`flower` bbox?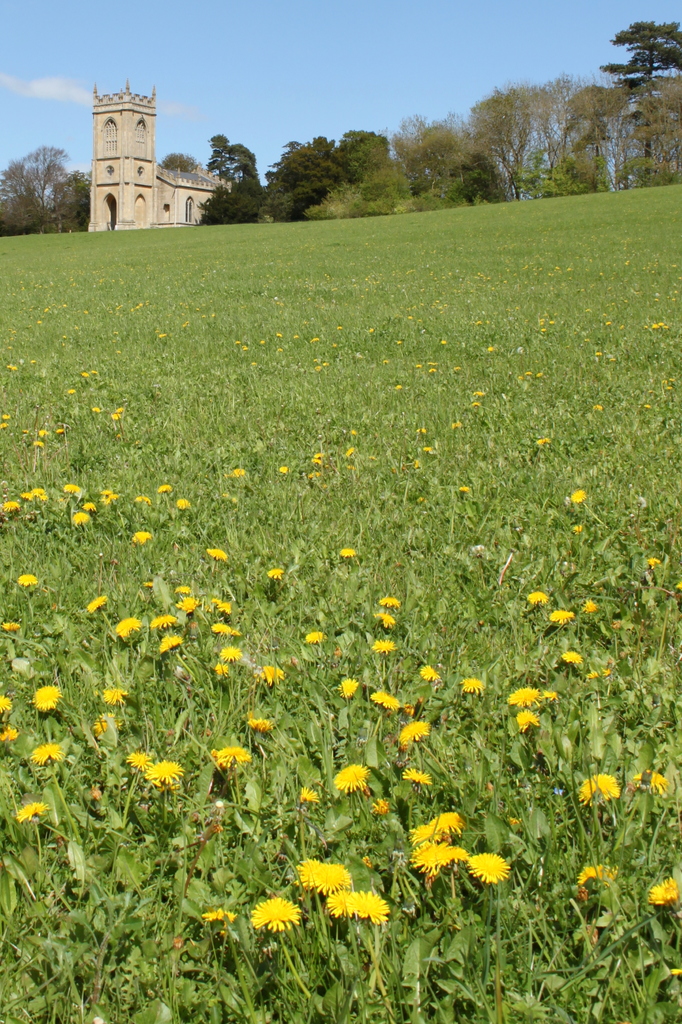
pyautogui.locateOnScreen(54, 424, 67, 438)
